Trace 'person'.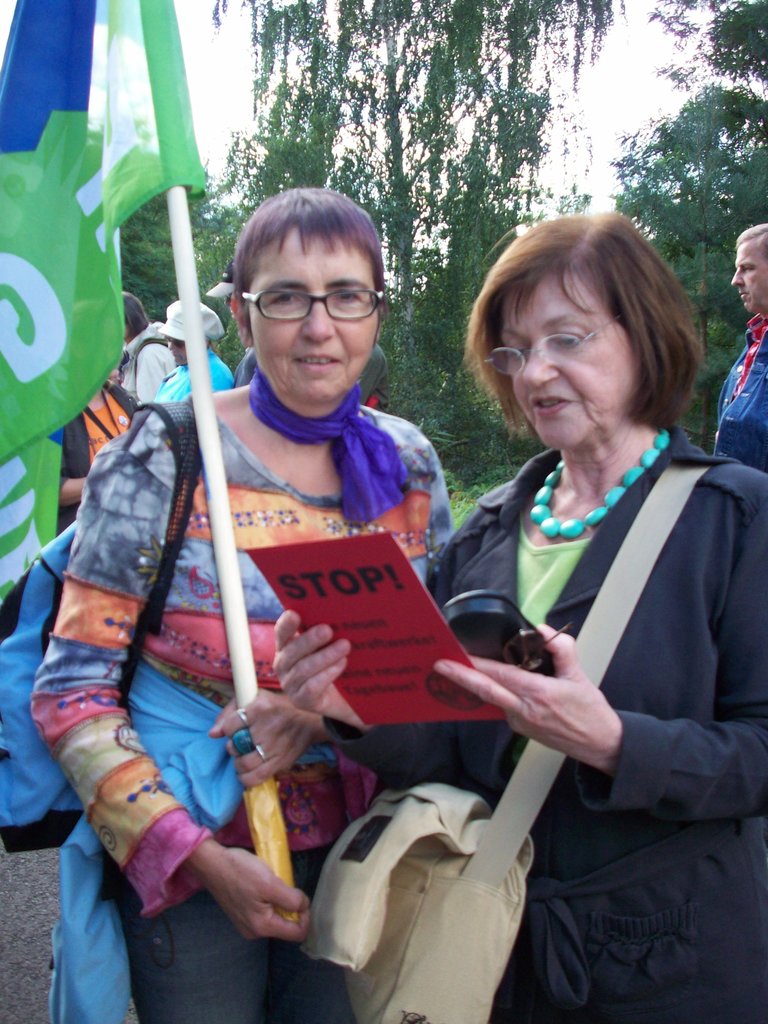
Traced to <box>122,289,176,401</box>.
